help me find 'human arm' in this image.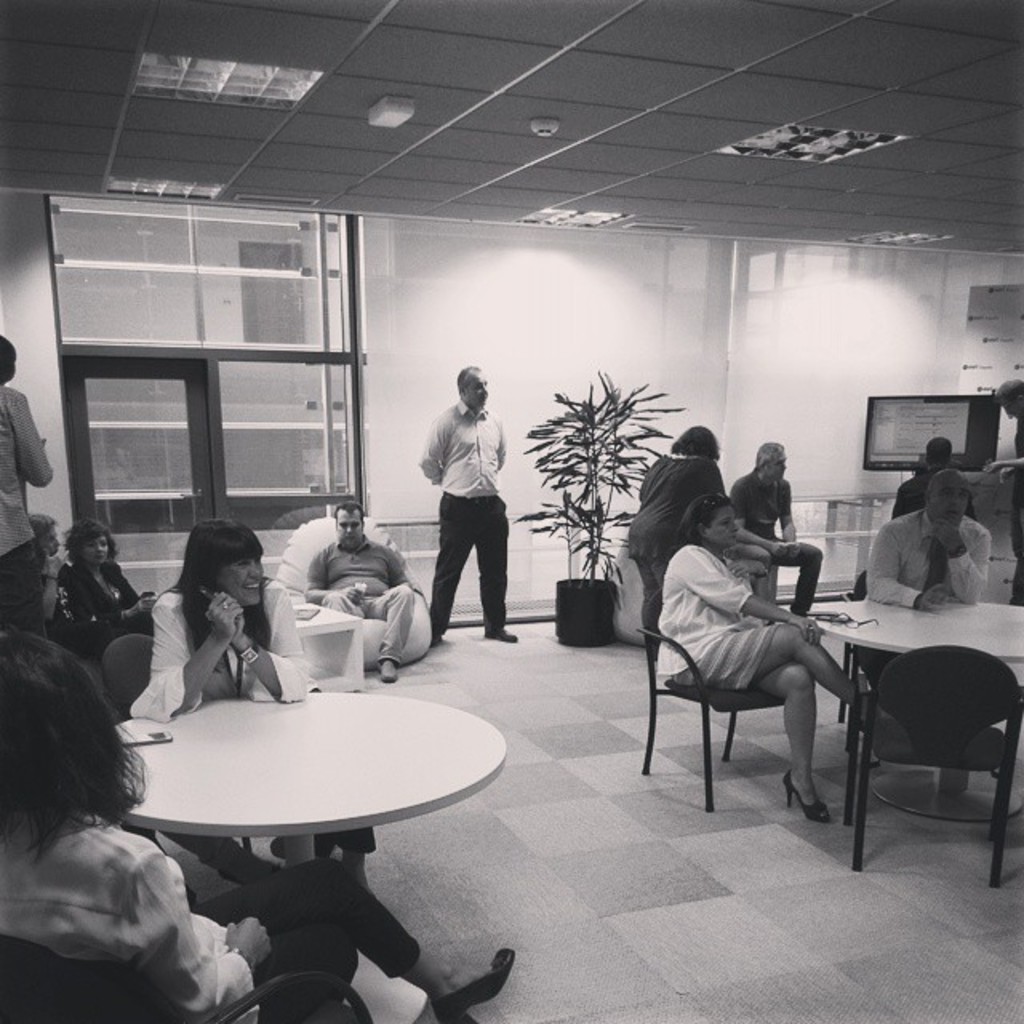
Found it: (208,579,307,701).
